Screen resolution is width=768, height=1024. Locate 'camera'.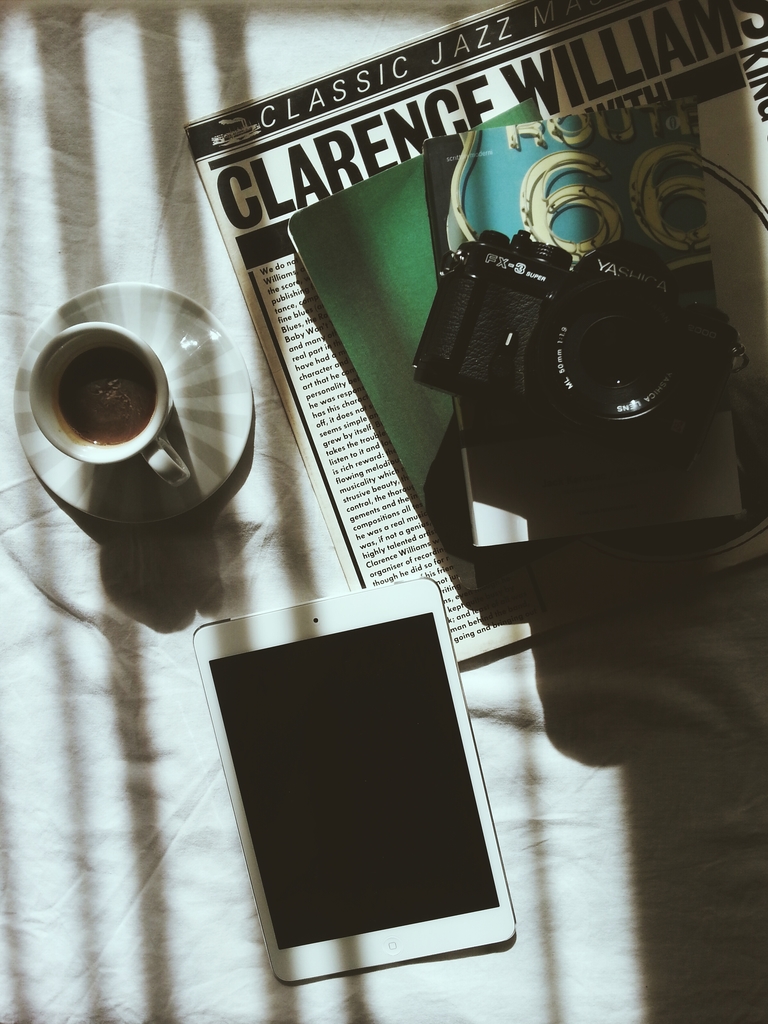
pyautogui.locateOnScreen(402, 184, 715, 443).
